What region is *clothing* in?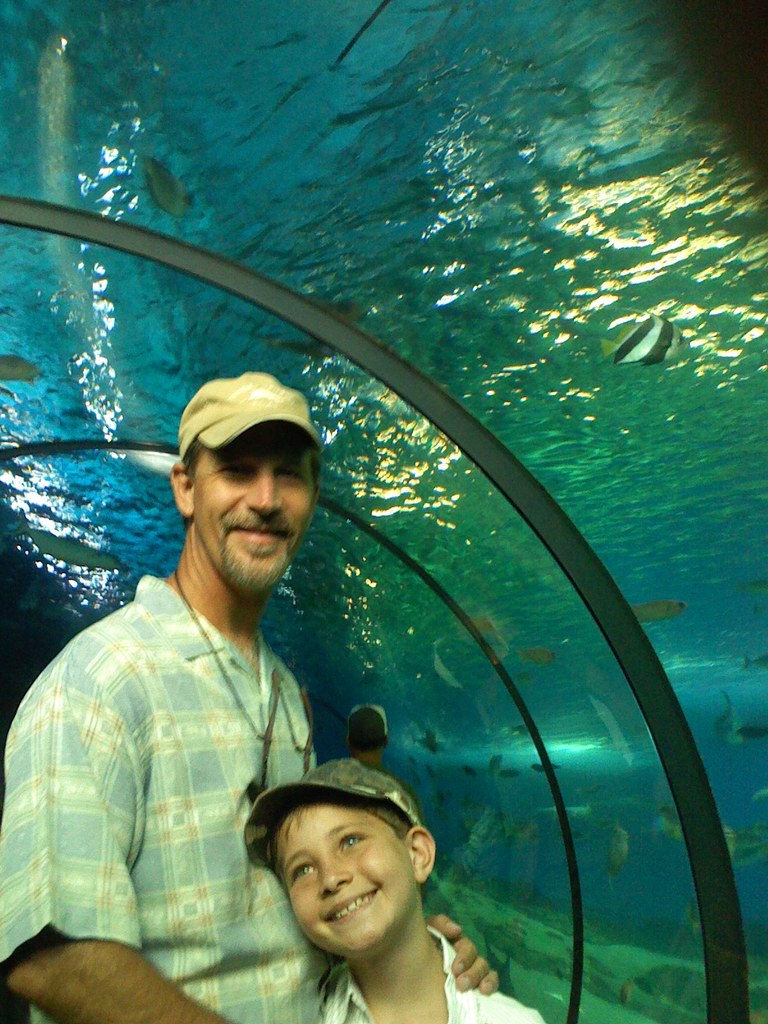
crop(326, 923, 551, 1023).
